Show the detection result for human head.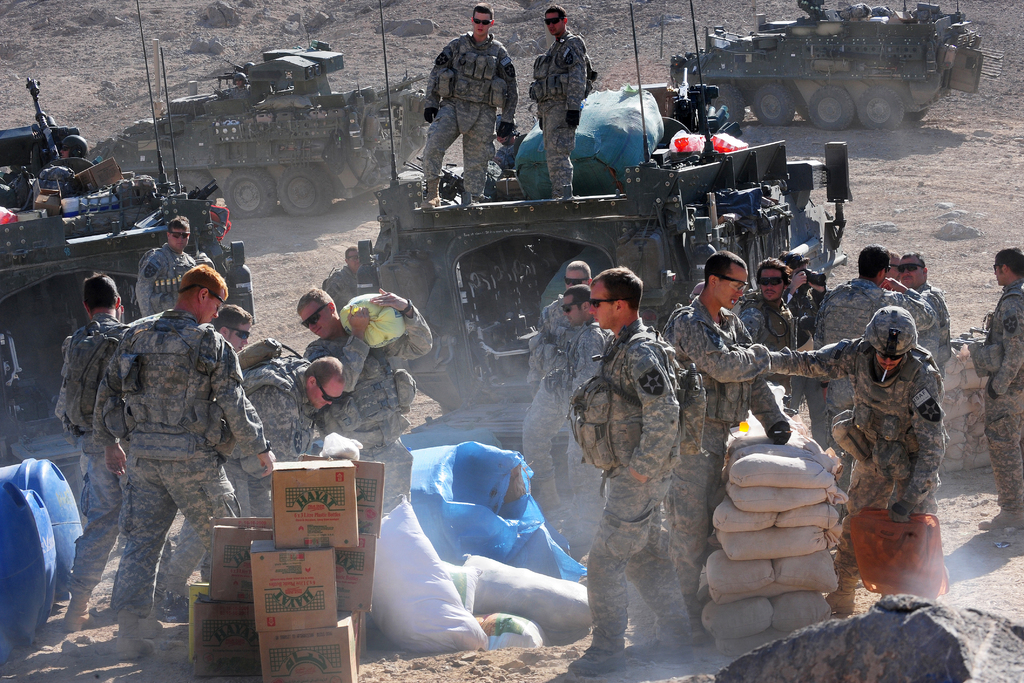
x1=757, y1=256, x2=791, y2=301.
